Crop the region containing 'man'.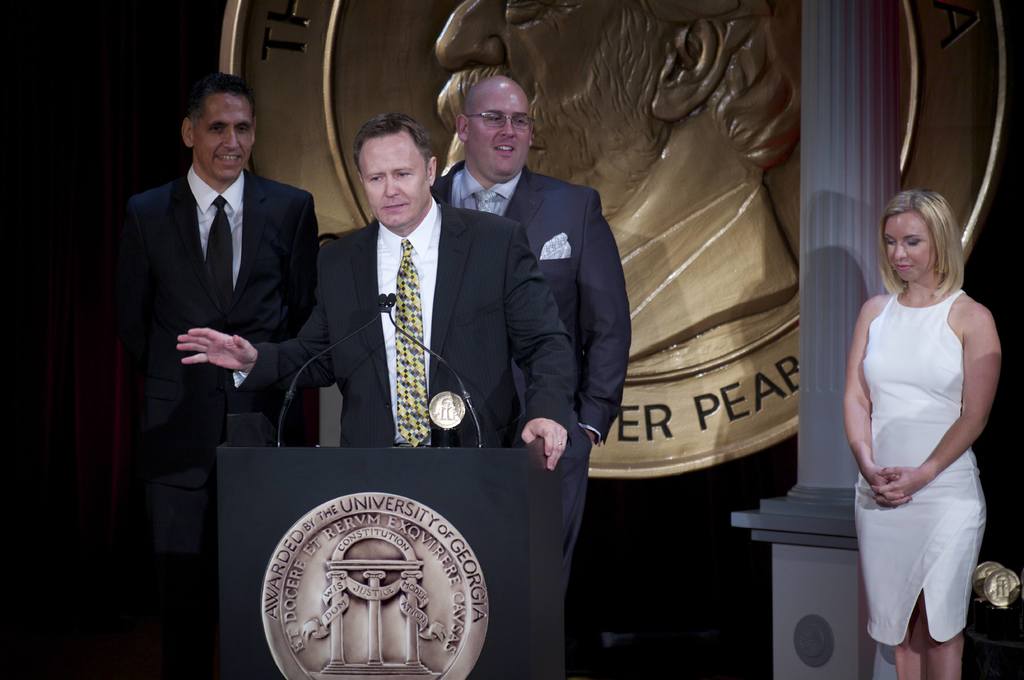
Crop region: bbox=[122, 75, 323, 526].
